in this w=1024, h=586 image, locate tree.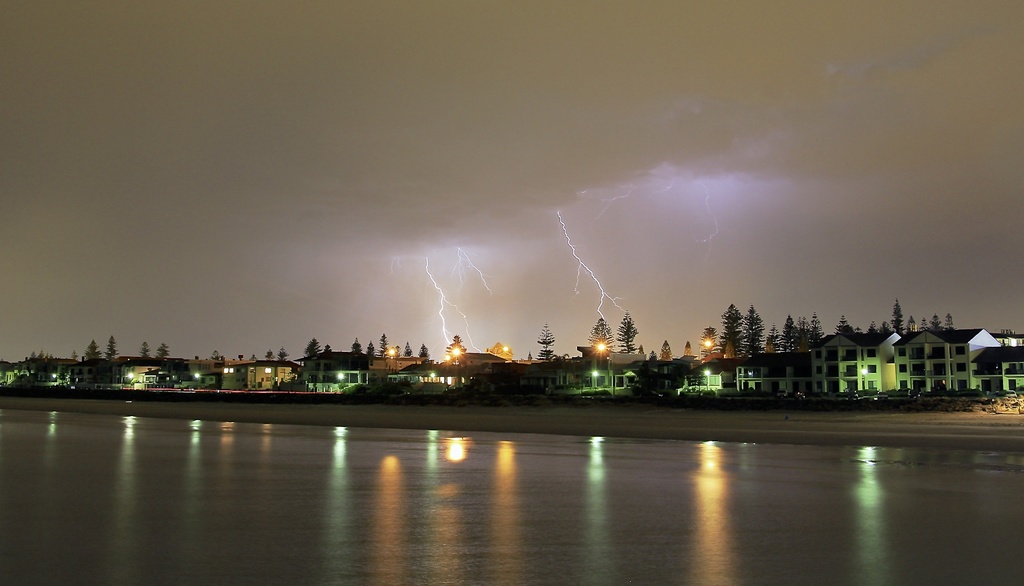
Bounding box: bbox(615, 309, 639, 356).
